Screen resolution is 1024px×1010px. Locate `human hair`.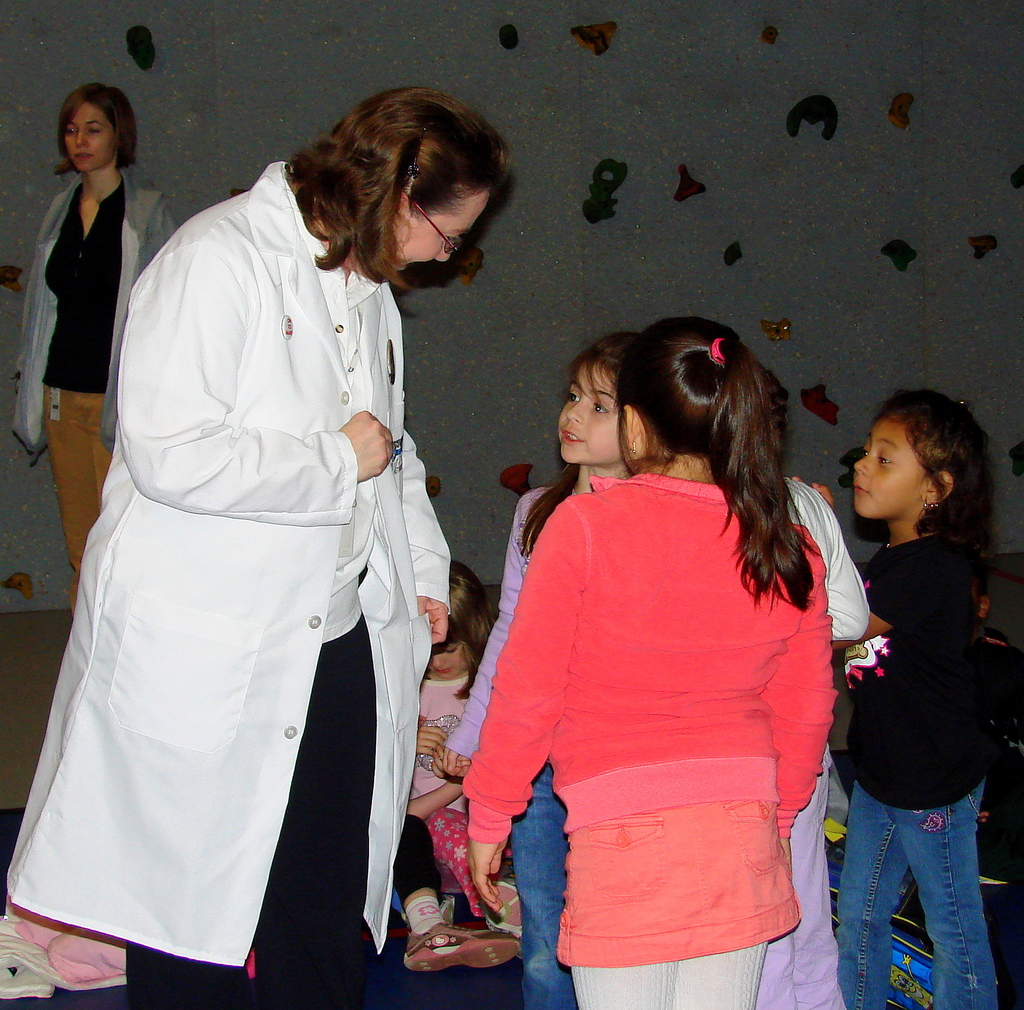
<box>874,386,1016,557</box>.
